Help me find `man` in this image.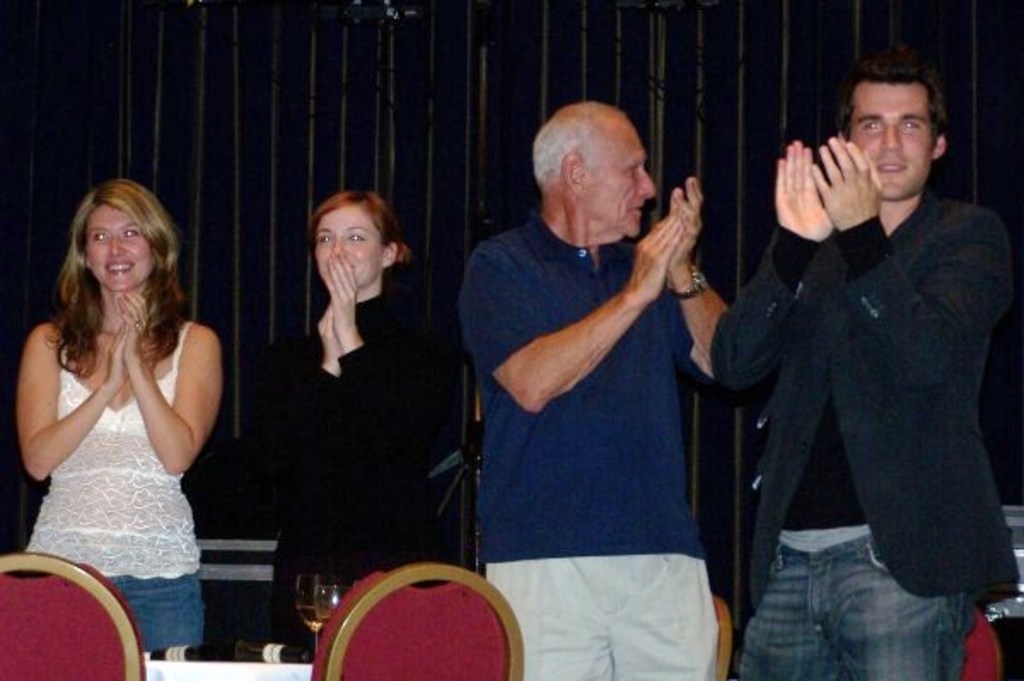
Found it: 707, 26, 1023, 680.
